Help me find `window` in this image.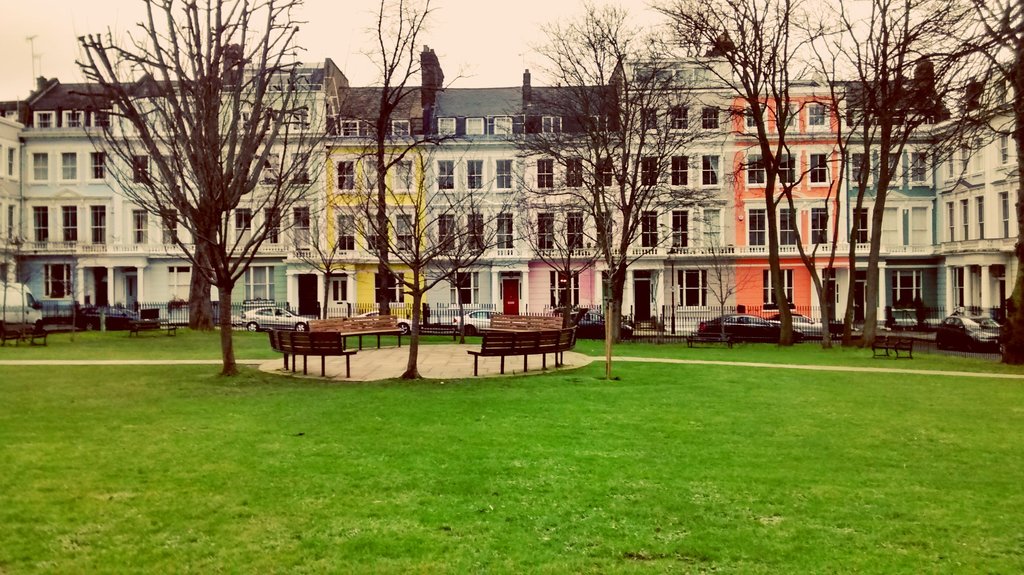
Found it: [7,200,15,240].
